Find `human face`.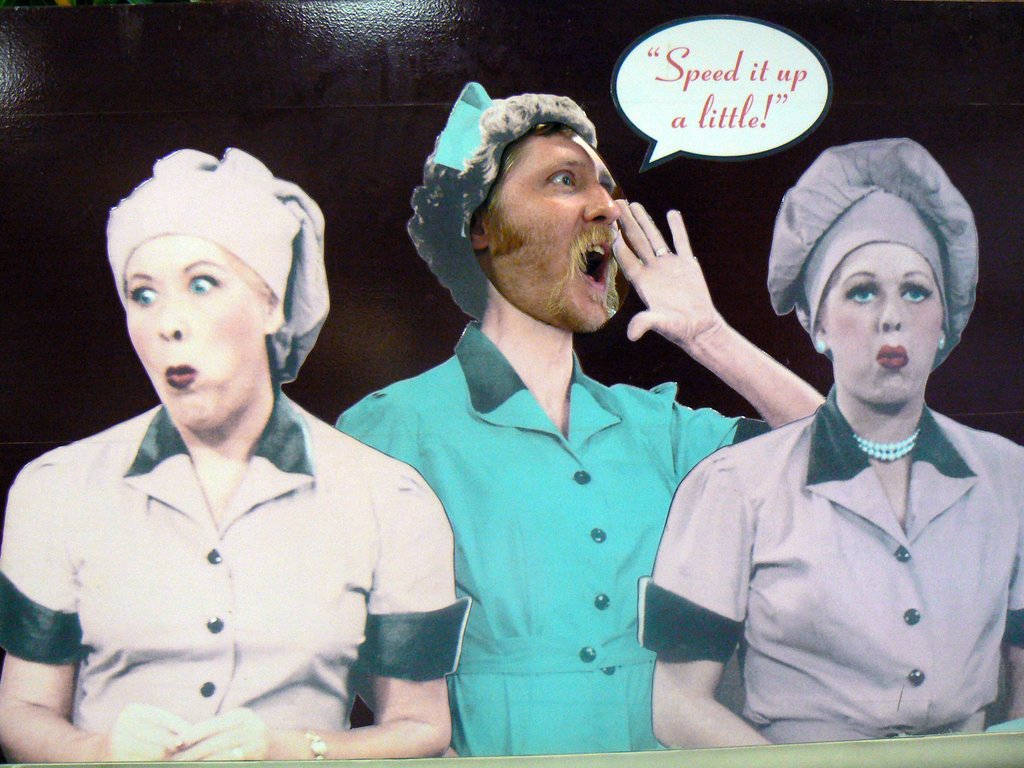
l=824, t=237, r=941, b=403.
